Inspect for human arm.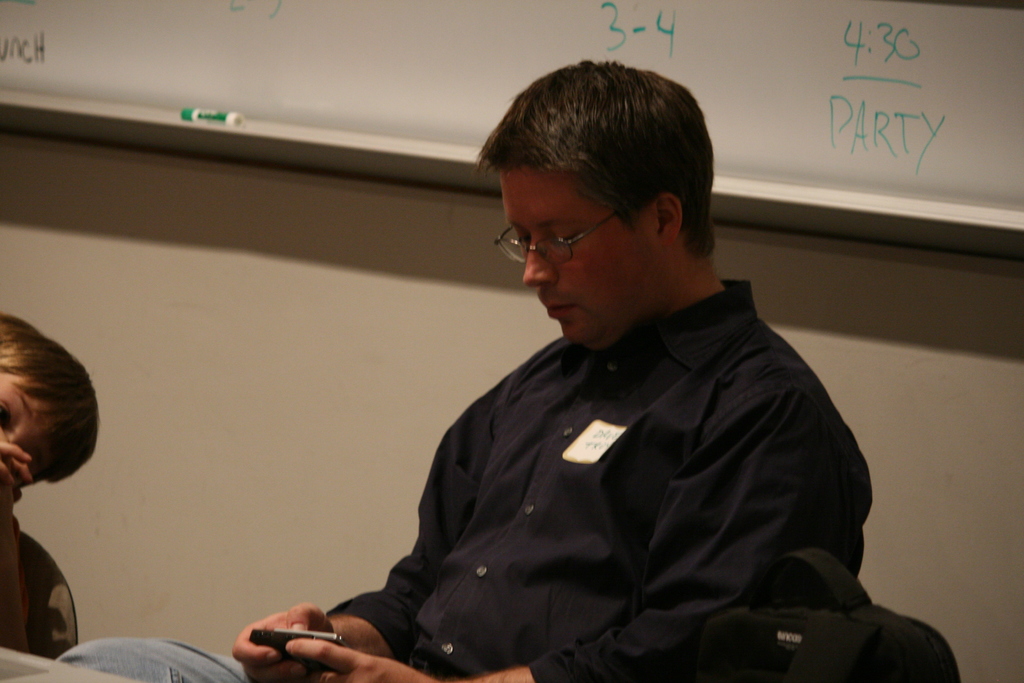
Inspection: {"left": 229, "top": 450, "right": 465, "bottom": 682}.
